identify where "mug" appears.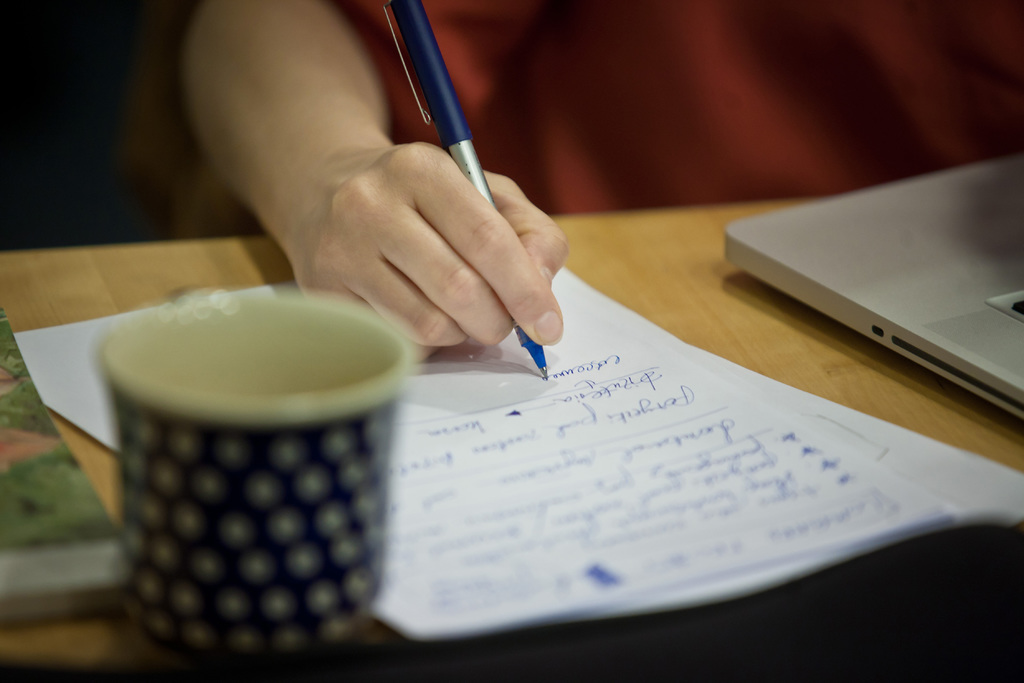
Appears at box(105, 295, 413, 666).
